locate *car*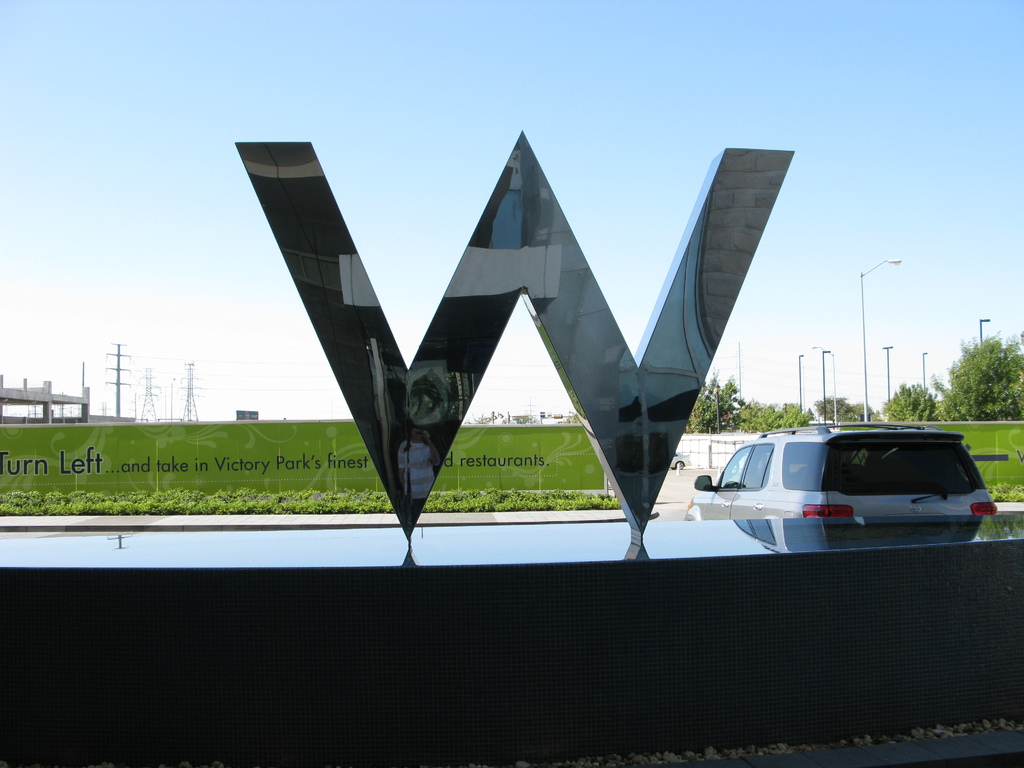
[left=697, top=420, right=1002, bottom=555]
